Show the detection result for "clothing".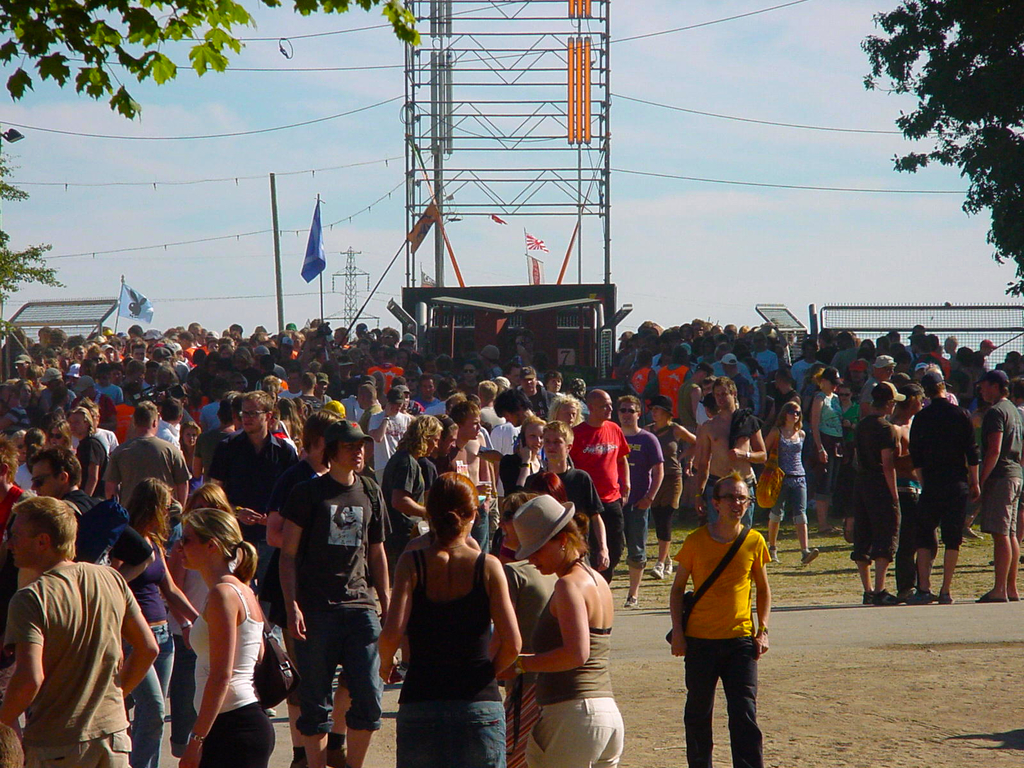
(85, 381, 117, 396).
